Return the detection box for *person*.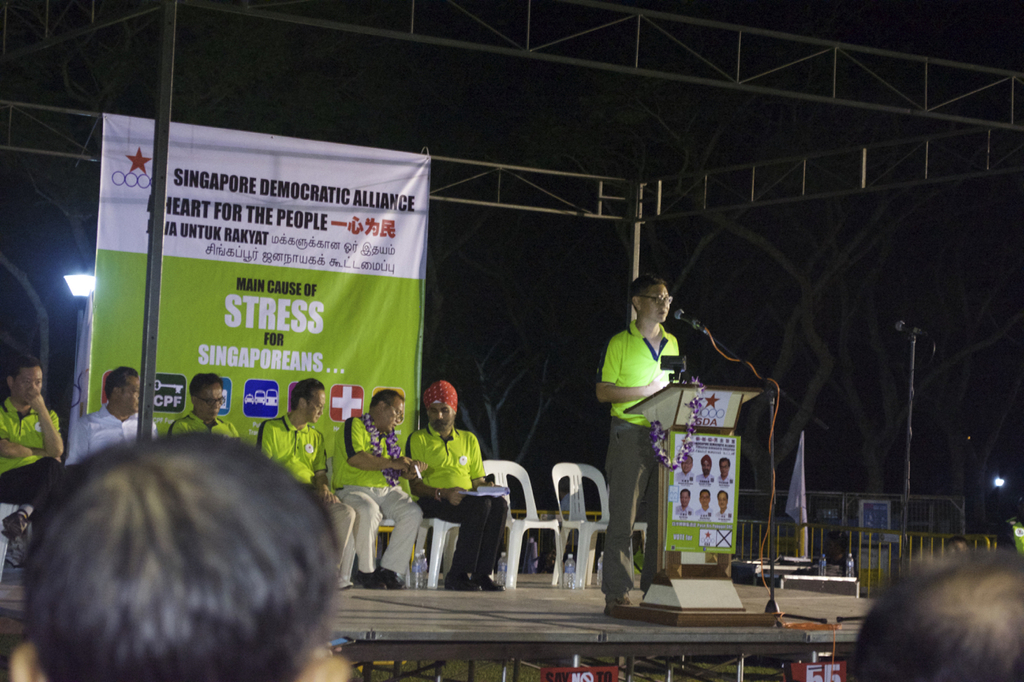
699 454 715 482.
